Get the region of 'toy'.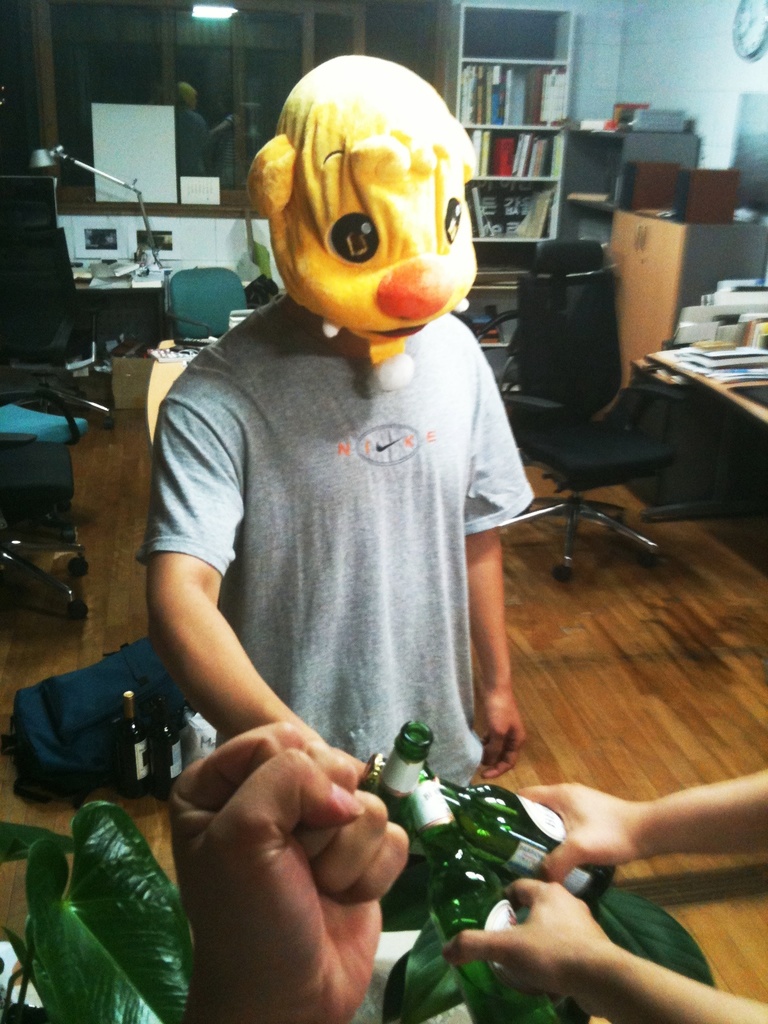
box(138, 56, 535, 798).
